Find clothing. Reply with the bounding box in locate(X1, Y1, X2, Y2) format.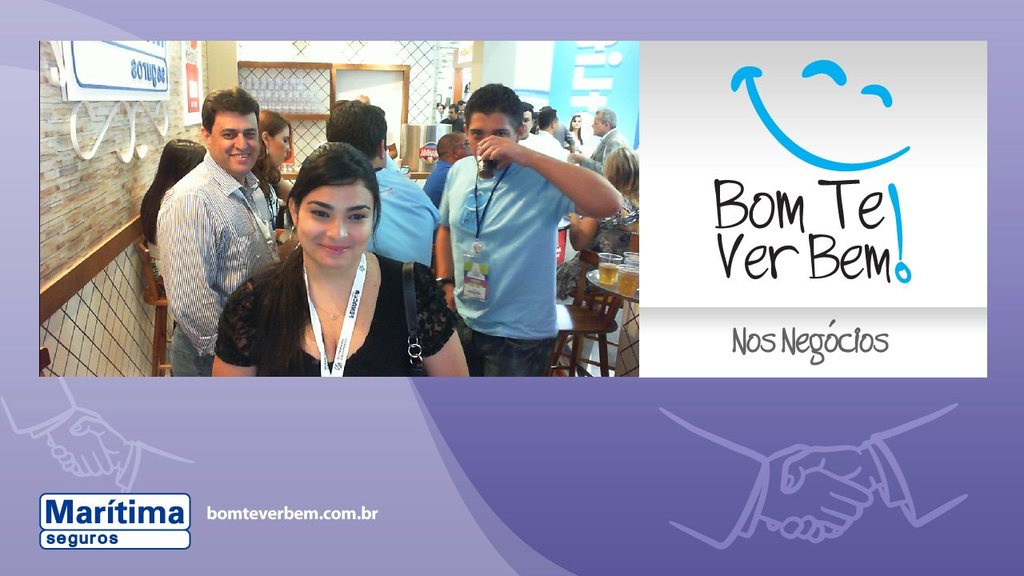
locate(436, 155, 586, 370).
